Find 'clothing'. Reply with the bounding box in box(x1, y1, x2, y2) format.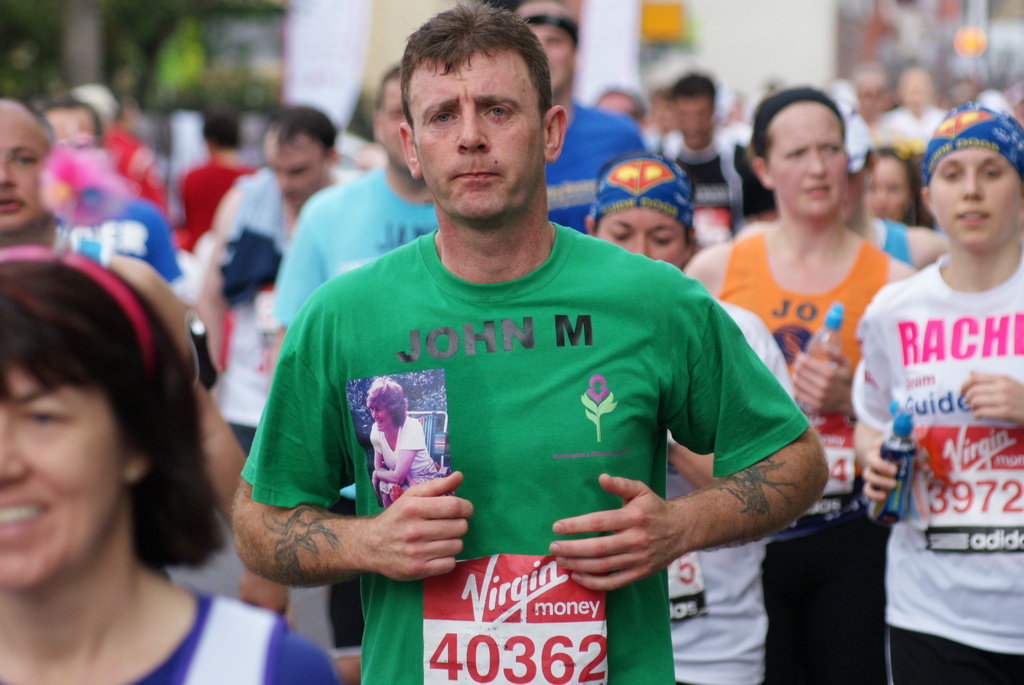
box(217, 169, 333, 454).
